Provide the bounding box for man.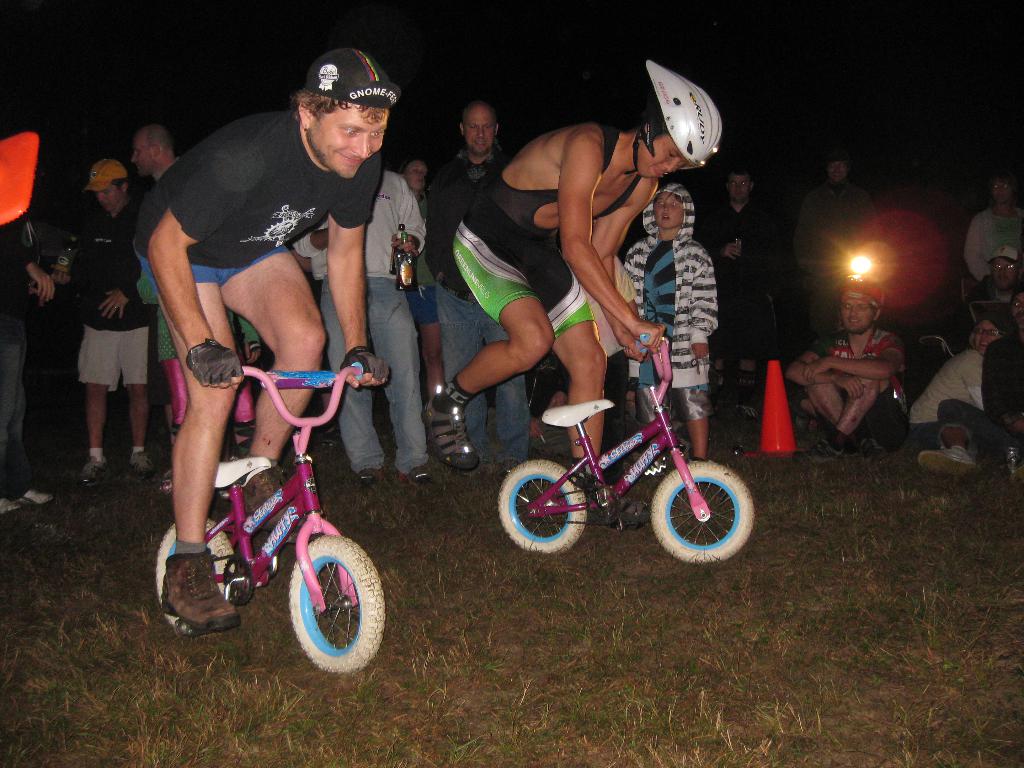
BBox(964, 244, 1023, 347).
